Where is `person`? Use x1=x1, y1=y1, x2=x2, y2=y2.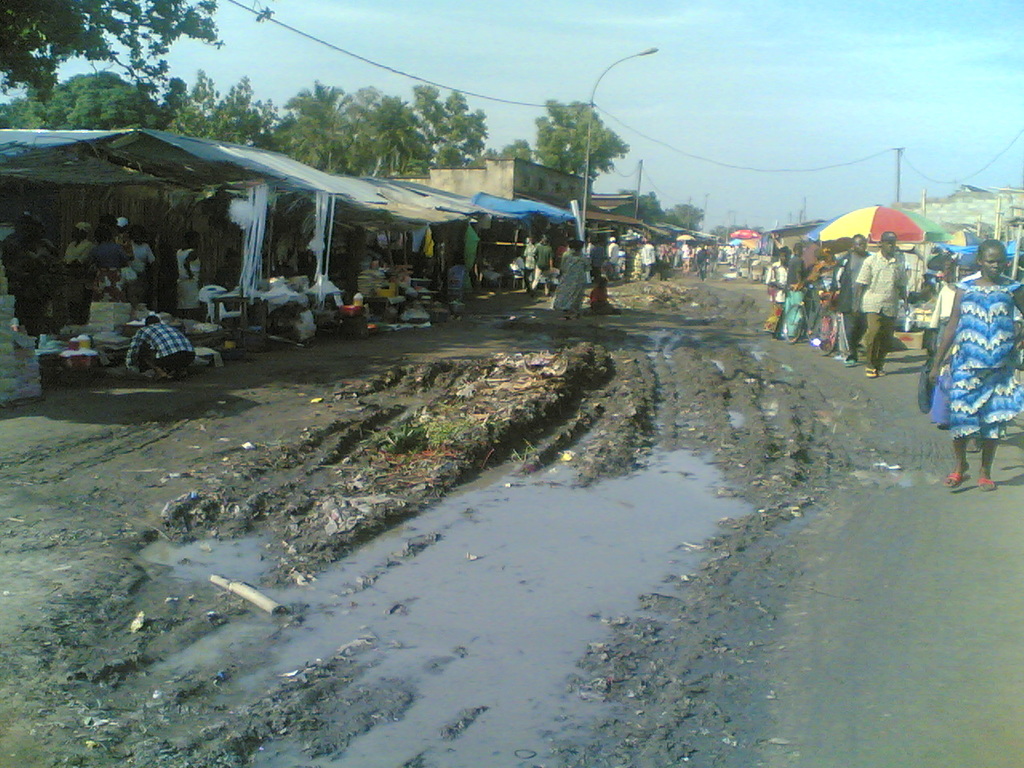
x1=80, y1=226, x2=130, y2=296.
